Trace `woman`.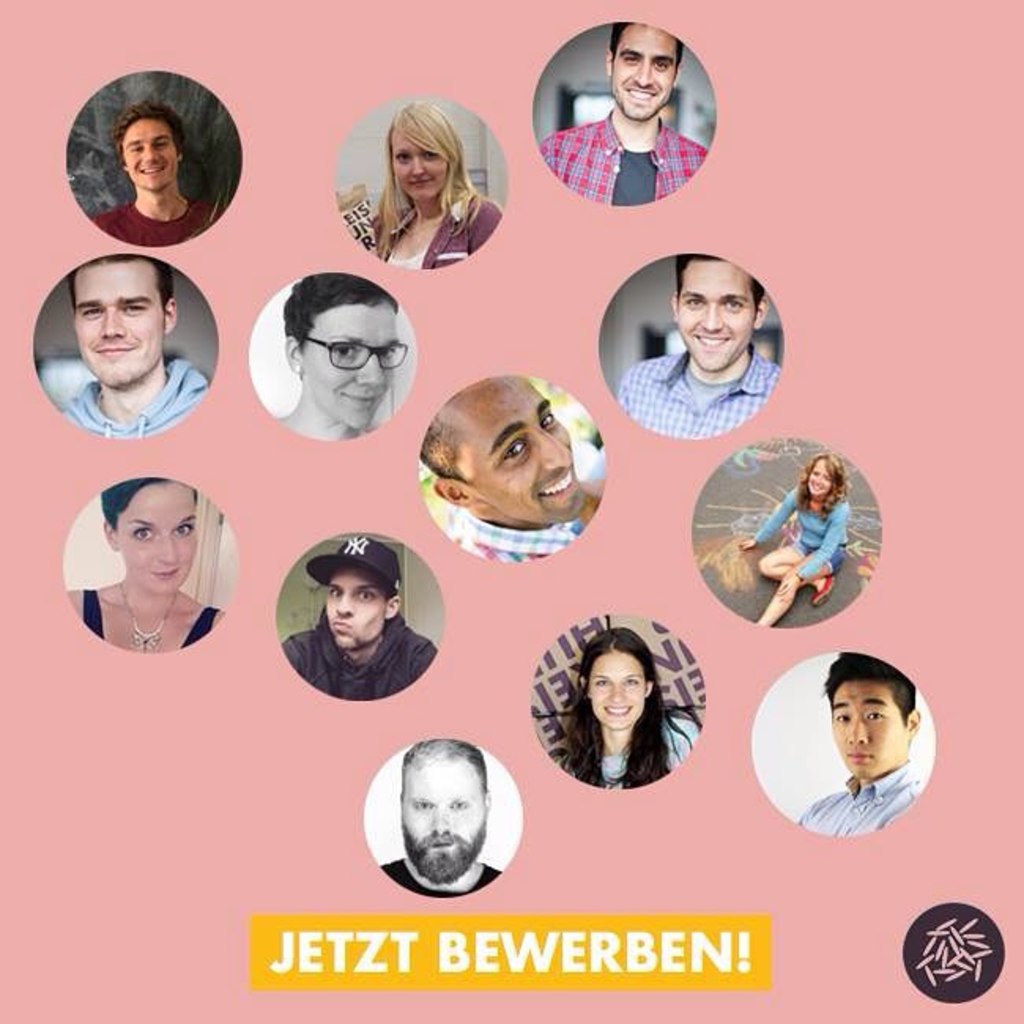
Traced to [558,627,709,791].
